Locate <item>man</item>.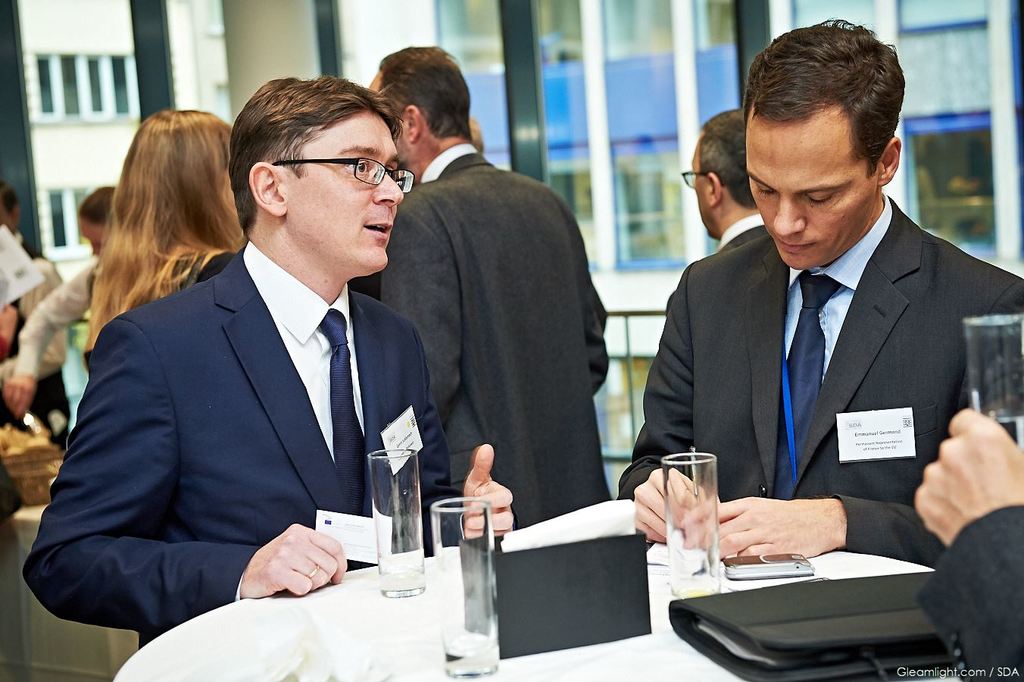
Bounding box: (665,29,989,611).
